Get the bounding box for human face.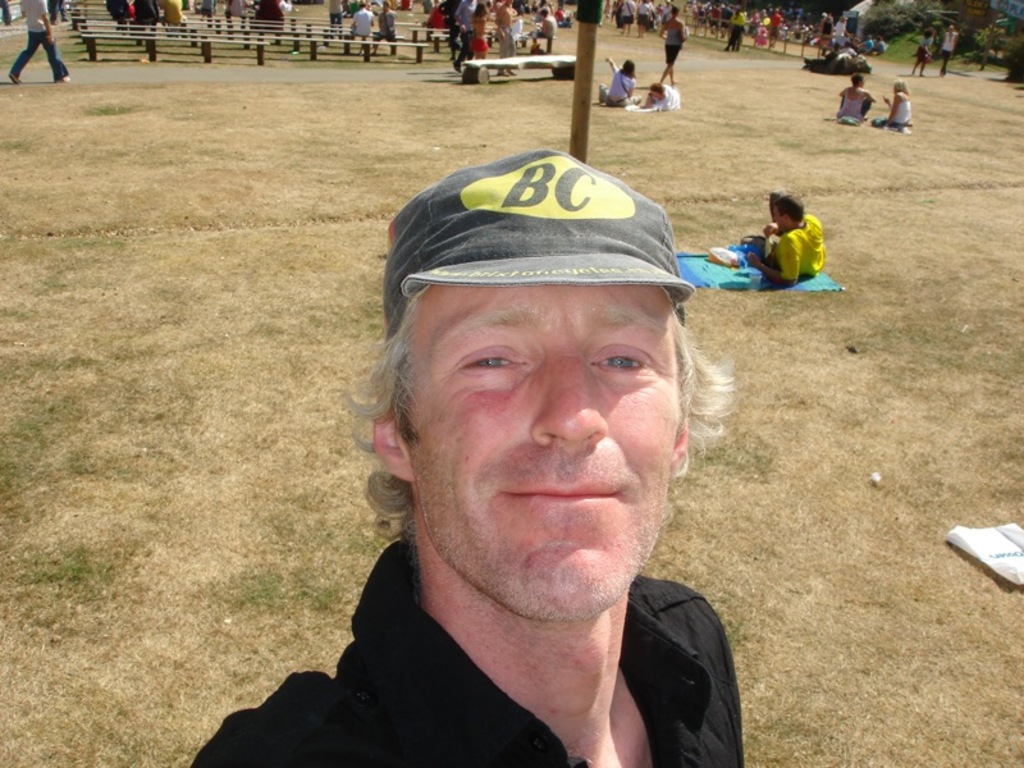
region(408, 283, 685, 617).
